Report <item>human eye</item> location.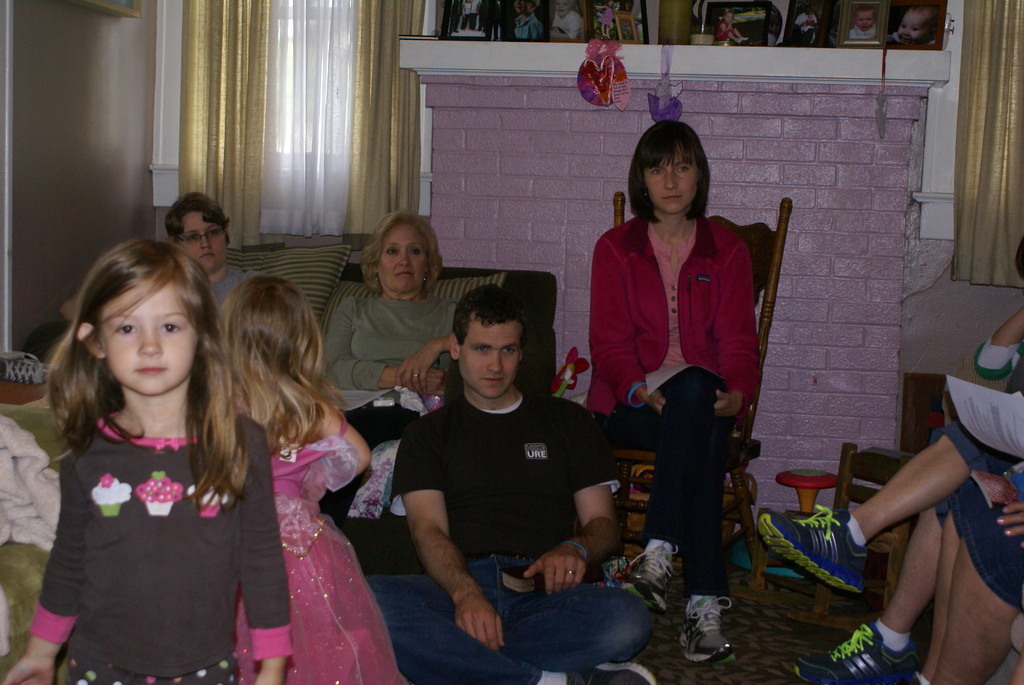
Report: BBox(646, 168, 668, 178).
